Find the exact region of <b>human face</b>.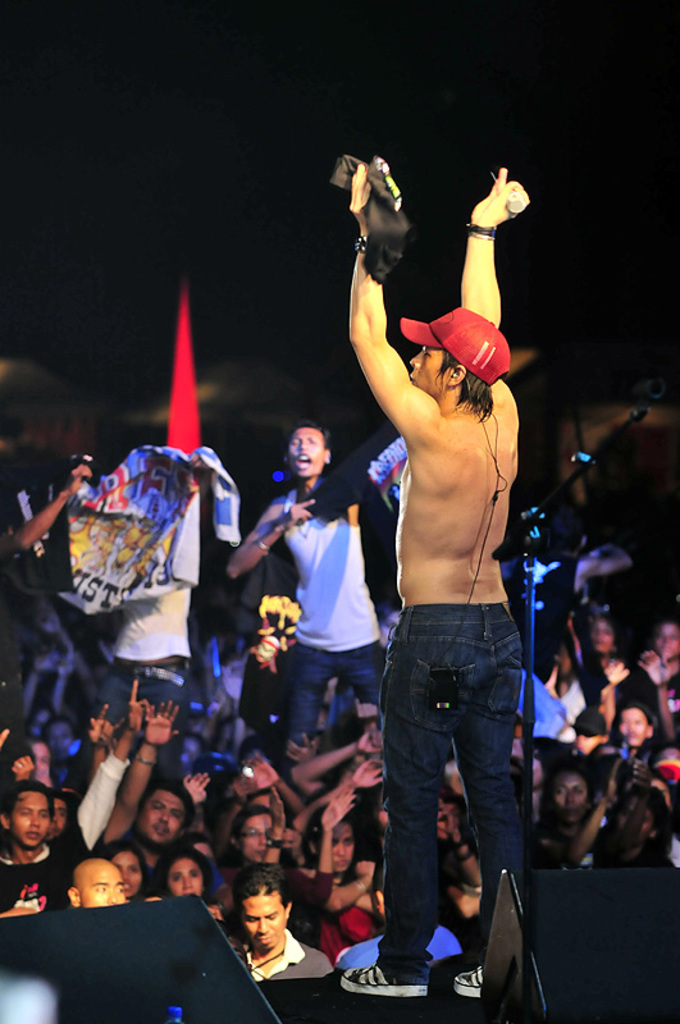
Exact region: [9, 794, 53, 844].
